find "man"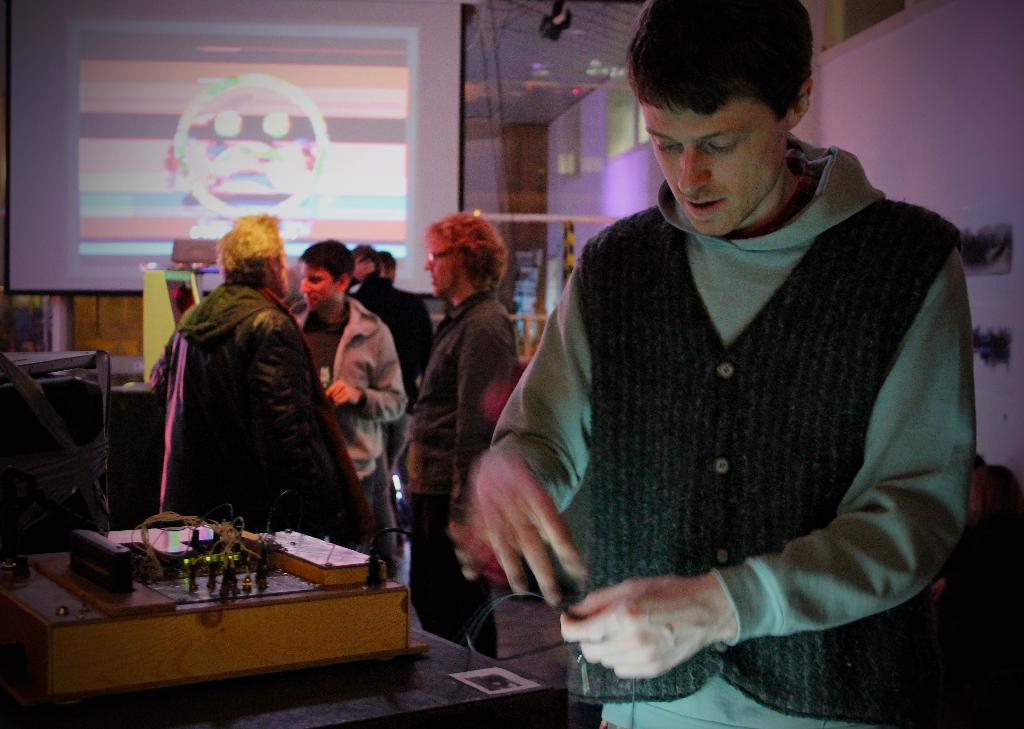
<bbox>295, 238, 404, 580</bbox>
